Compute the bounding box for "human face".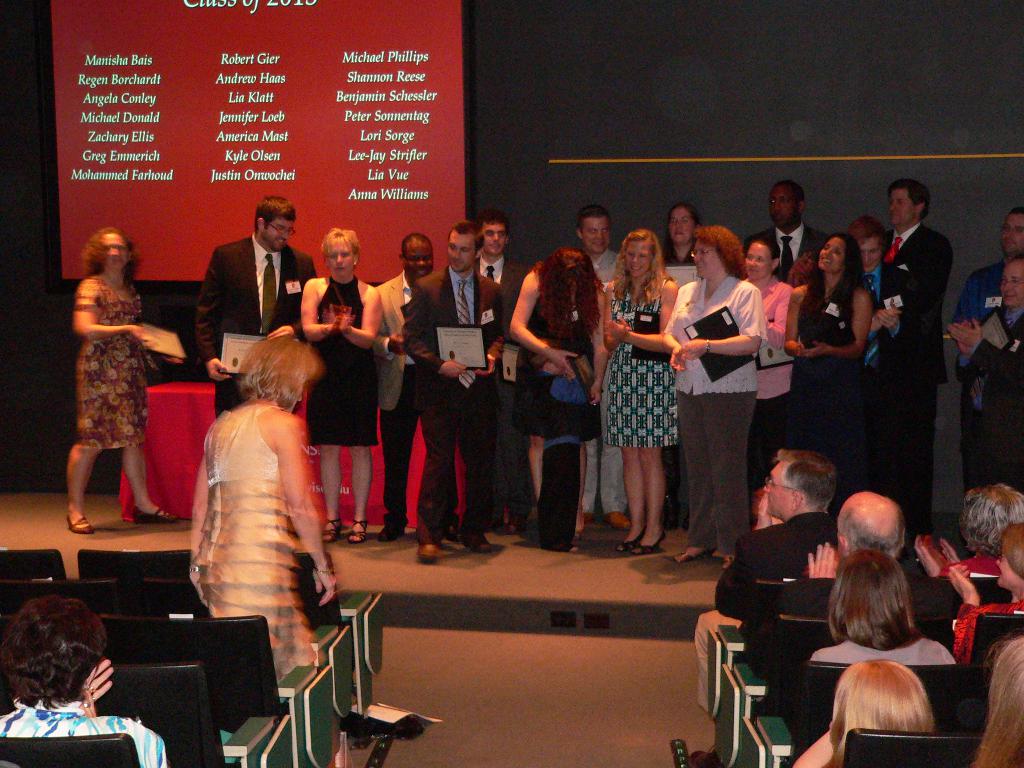
bbox=[448, 236, 473, 273].
